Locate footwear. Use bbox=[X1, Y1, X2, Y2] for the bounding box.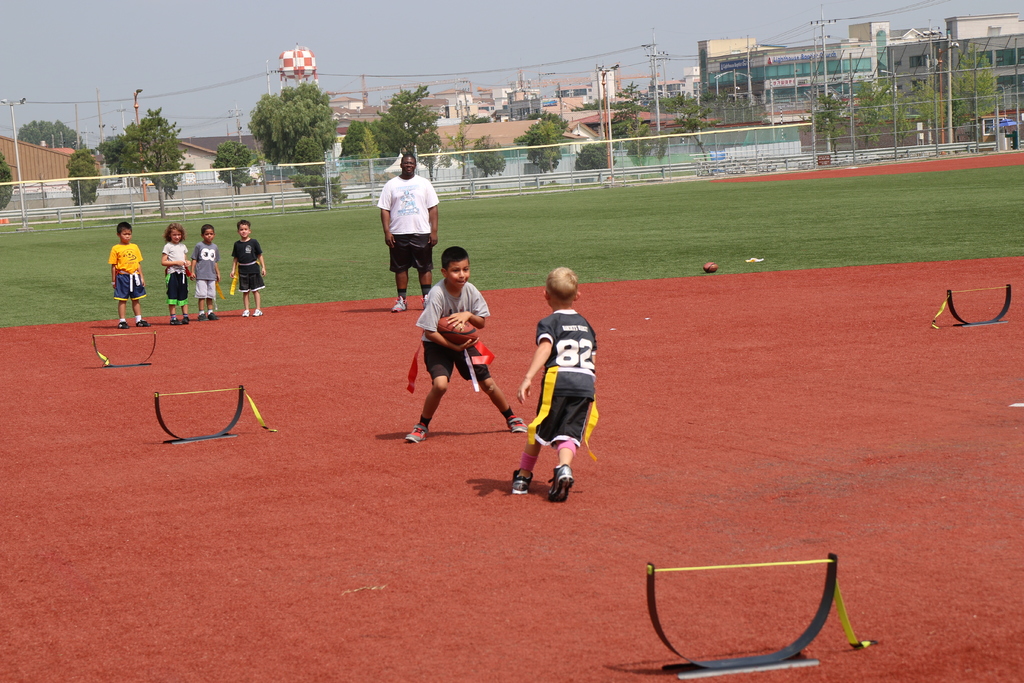
bbox=[510, 451, 582, 511].
